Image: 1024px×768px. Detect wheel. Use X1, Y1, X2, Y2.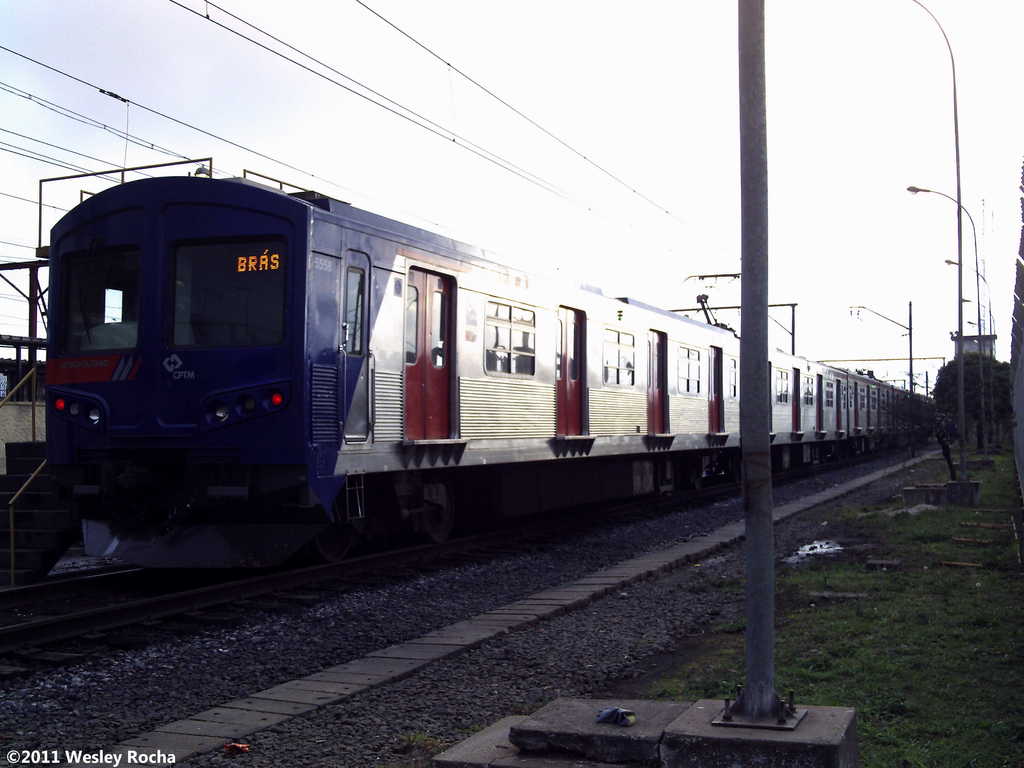
310, 522, 356, 562.
